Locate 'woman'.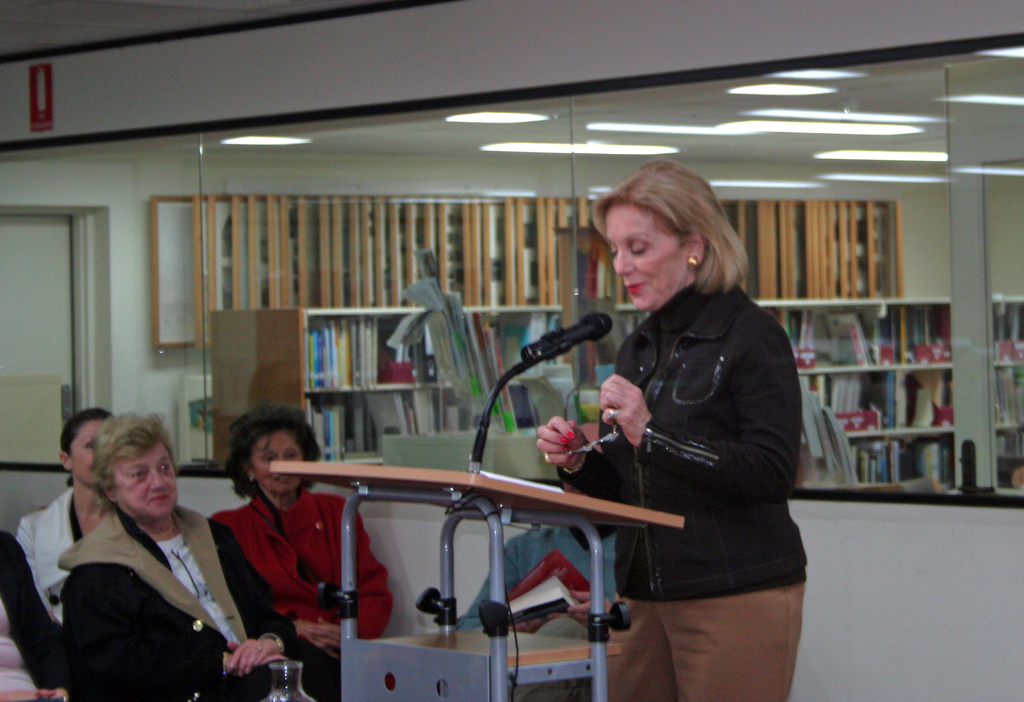
Bounding box: (35, 408, 264, 699).
